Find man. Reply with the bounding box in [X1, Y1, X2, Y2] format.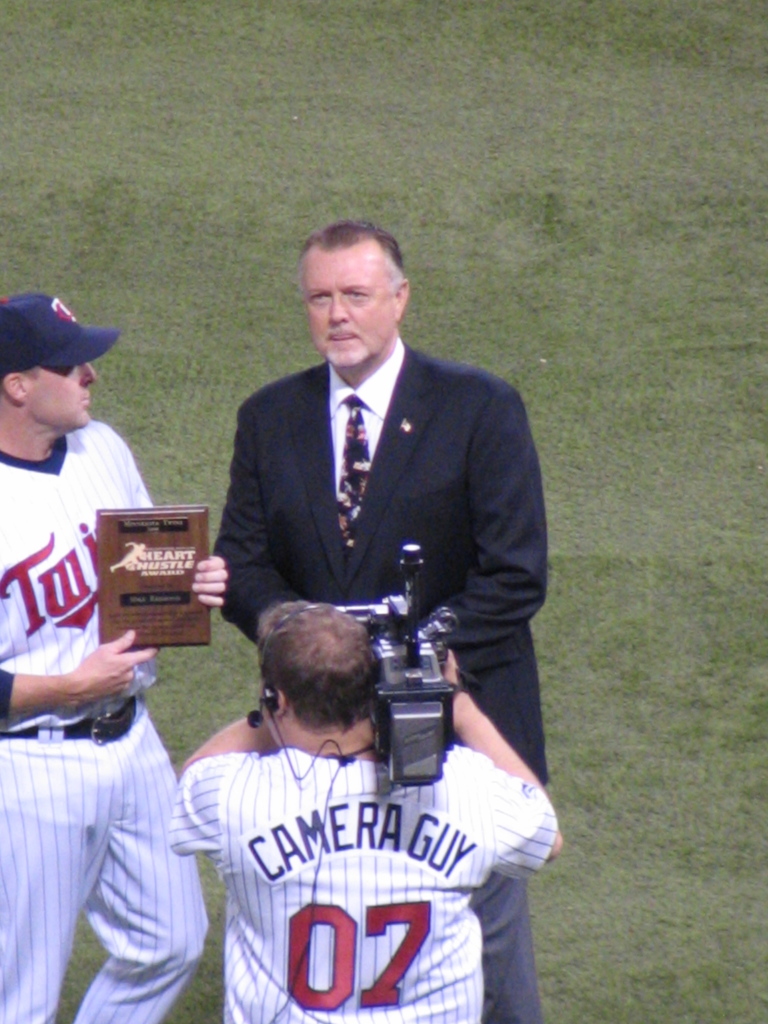
[216, 227, 552, 1023].
